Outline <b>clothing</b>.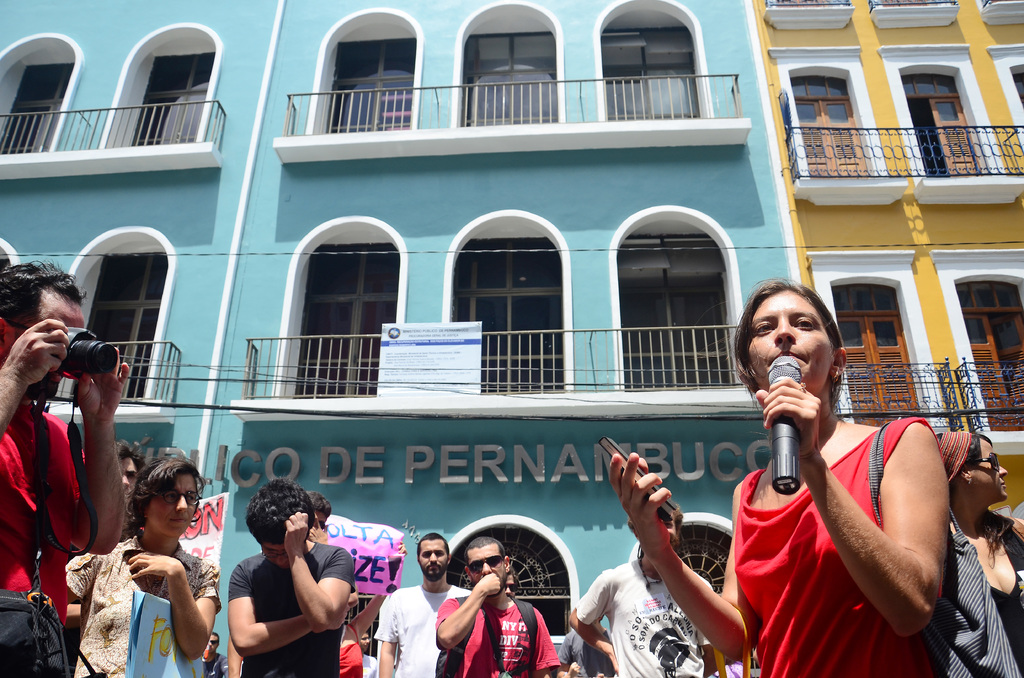
Outline: crop(62, 536, 218, 677).
